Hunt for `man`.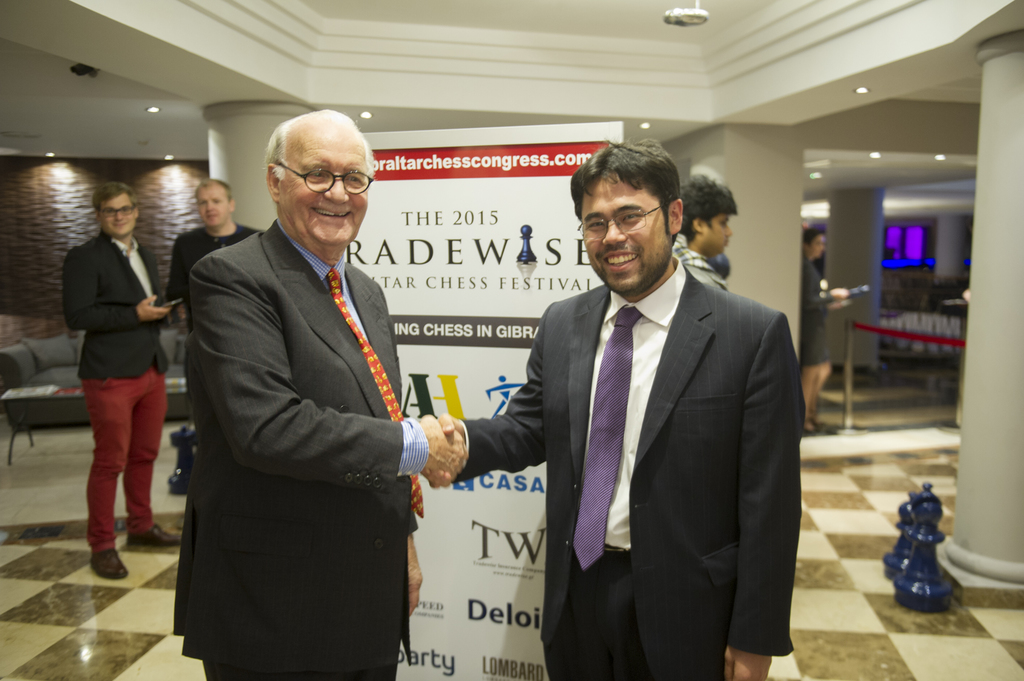
Hunted down at 665:172:735:289.
